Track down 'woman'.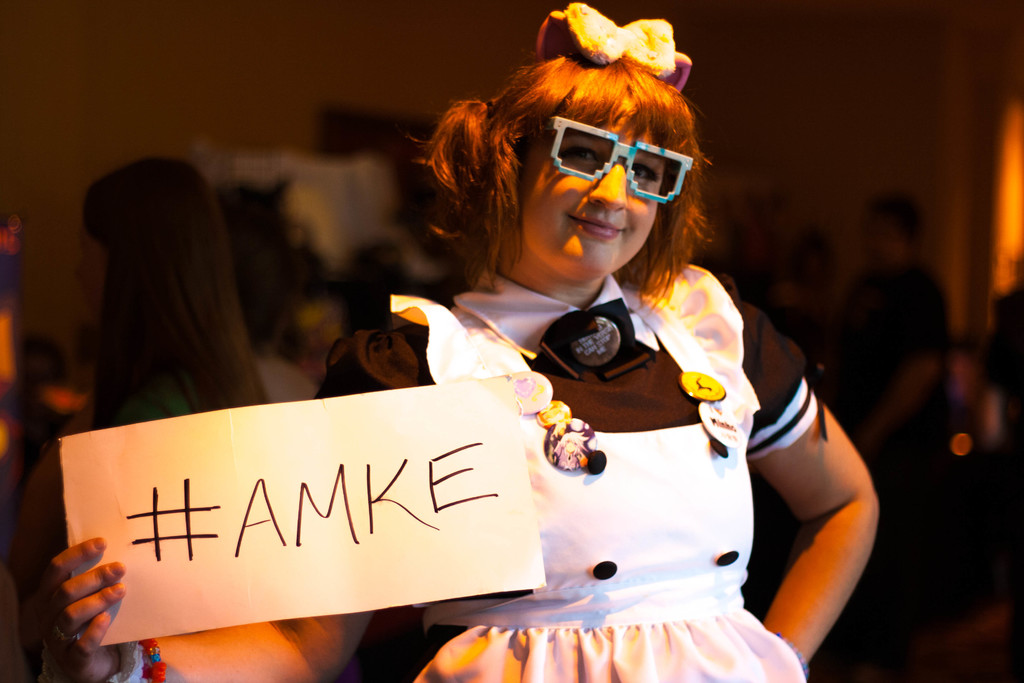
Tracked to [left=0, top=160, right=275, bottom=586].
